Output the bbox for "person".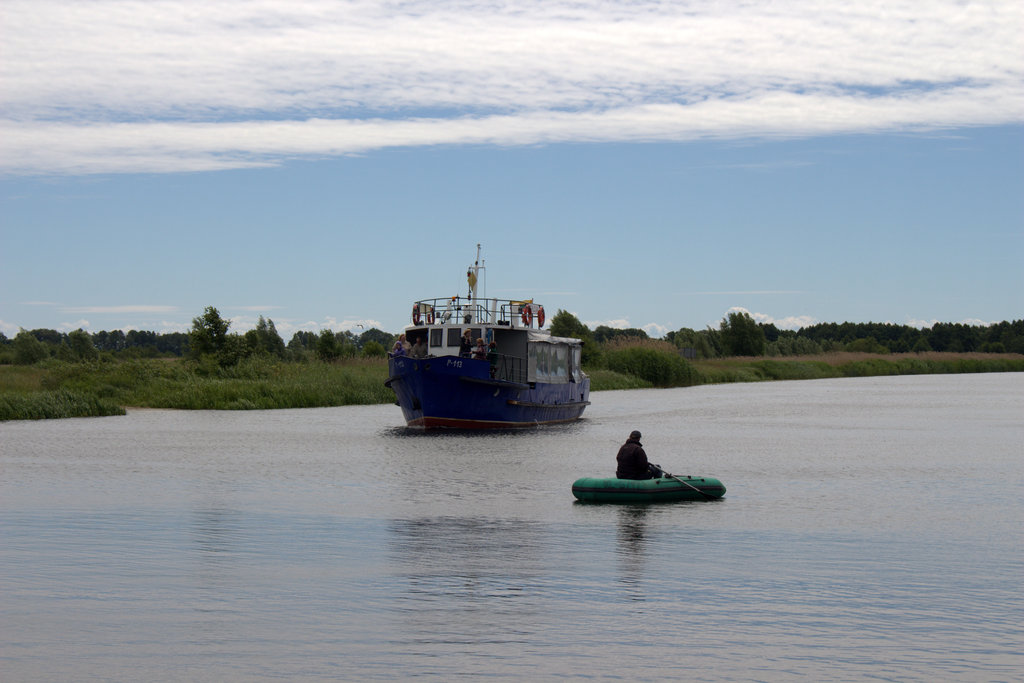
392:342:408:364.
